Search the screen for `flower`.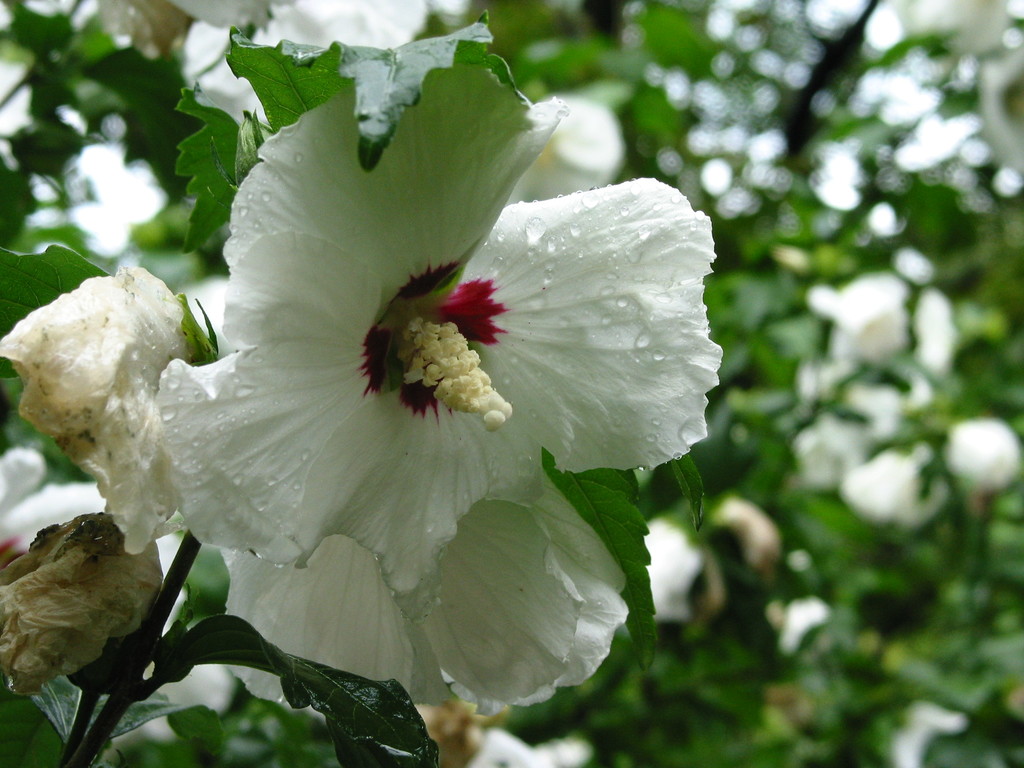
Found at 168,0,452,53.
